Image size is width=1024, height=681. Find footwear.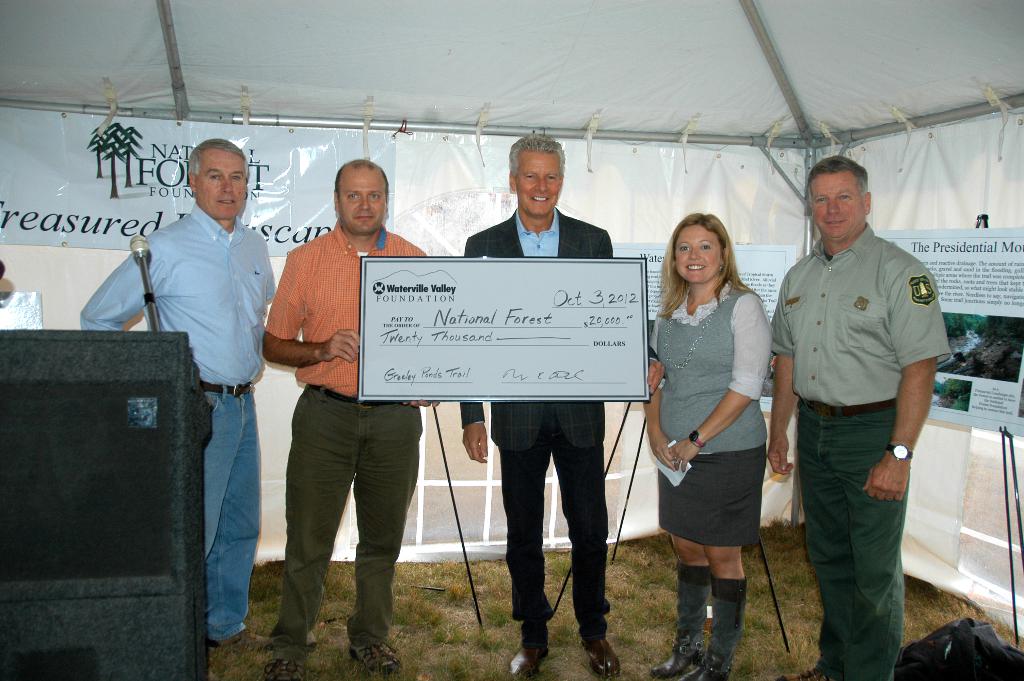
{"left": 512, "top": 645, "right": 546, "bottom": 678}.
